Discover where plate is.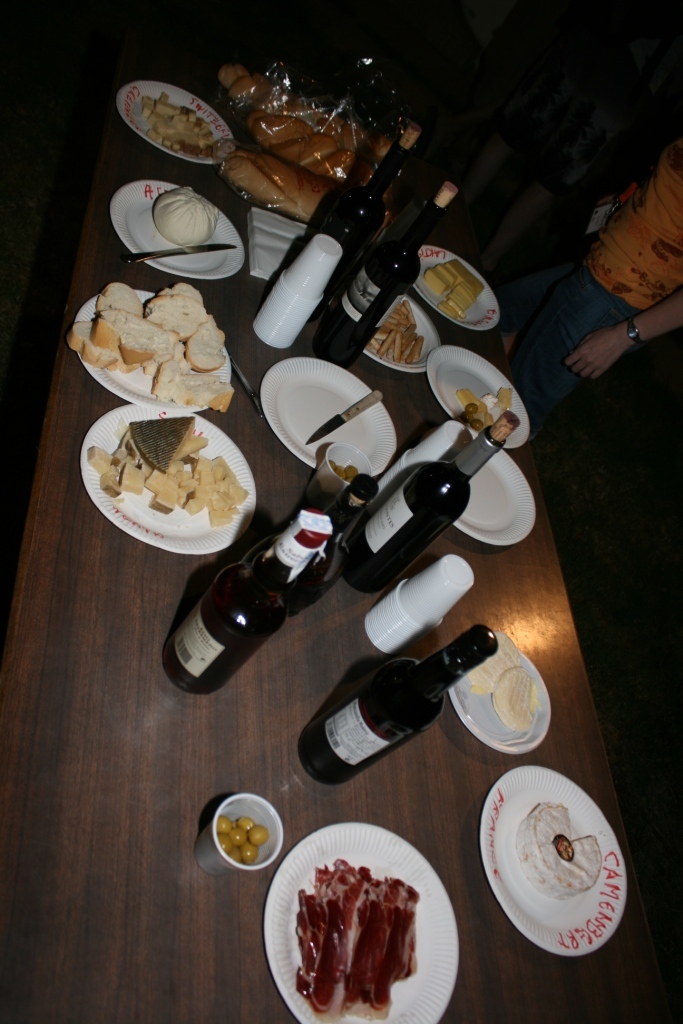
Discovered at <bbox>365, 296, 446, 377</bbox>.
